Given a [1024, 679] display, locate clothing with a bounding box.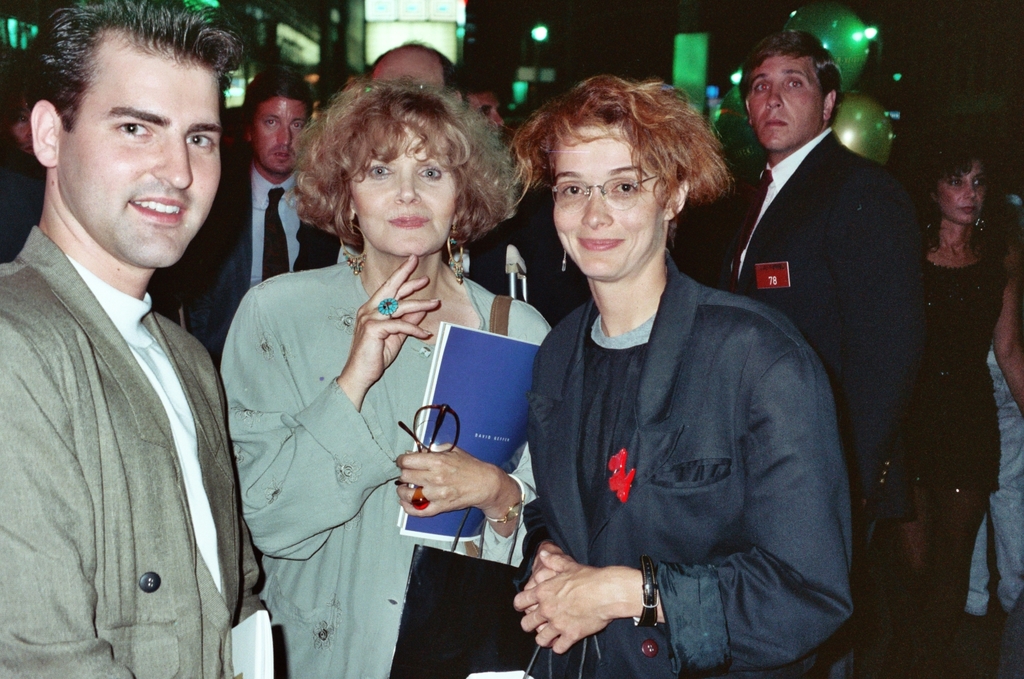
Located: rect(0, 225, 313, 678).
